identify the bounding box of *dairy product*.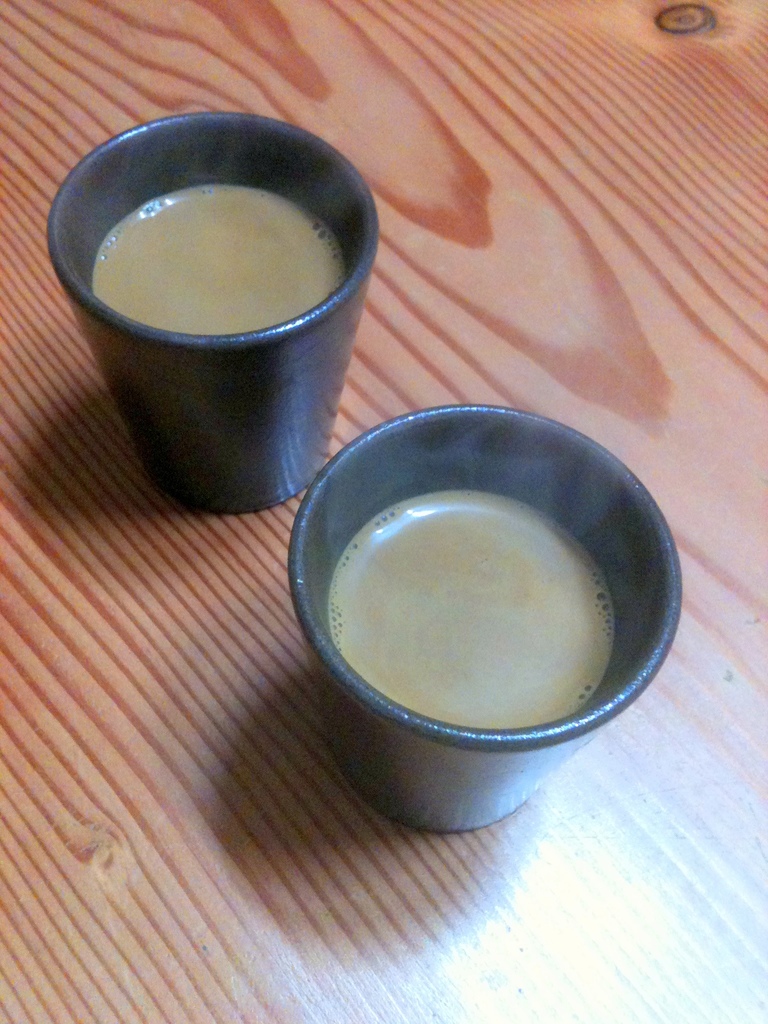
bbox=(94, 180, 343, 332).
